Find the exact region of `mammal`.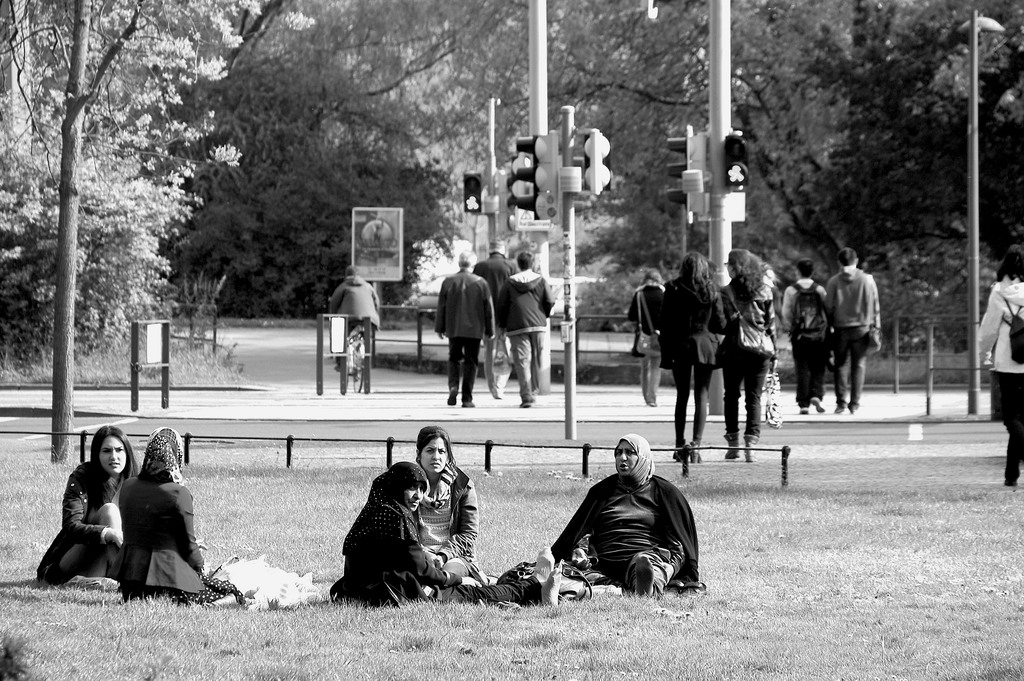
Exact region: bbox=[431, 249, 497, 406].
